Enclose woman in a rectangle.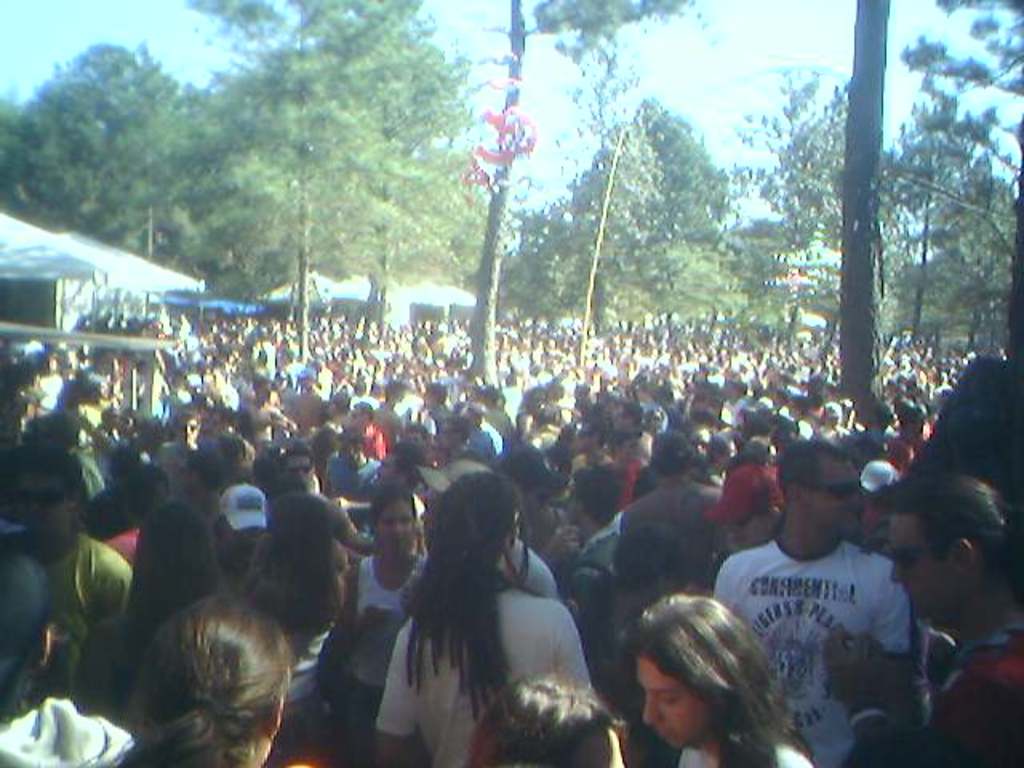
475:683:618:766.
